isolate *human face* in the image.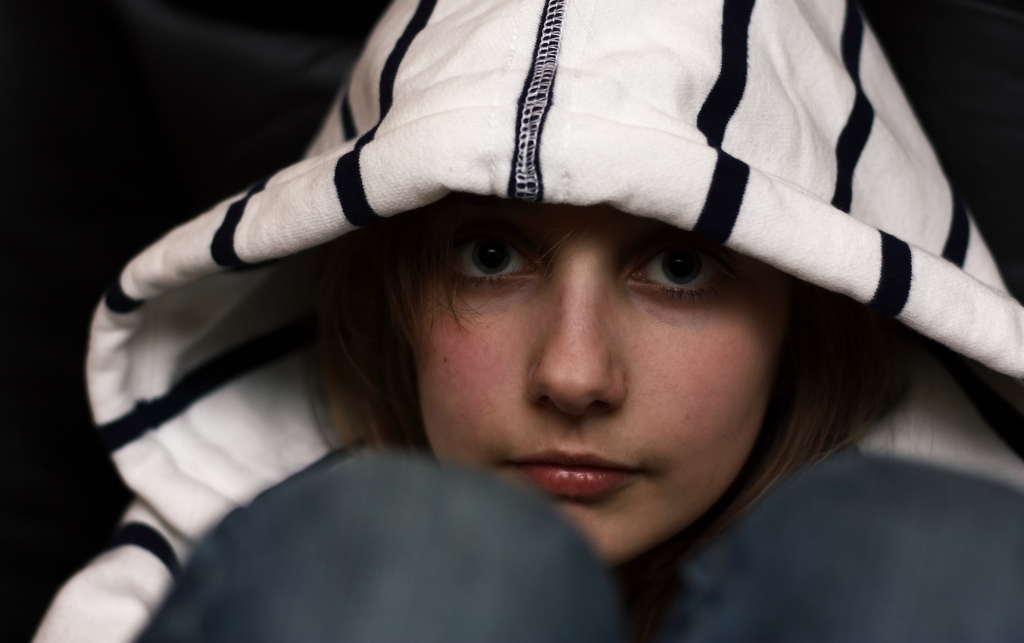
Isolated region: BBox(412, 190, 796, 568).
